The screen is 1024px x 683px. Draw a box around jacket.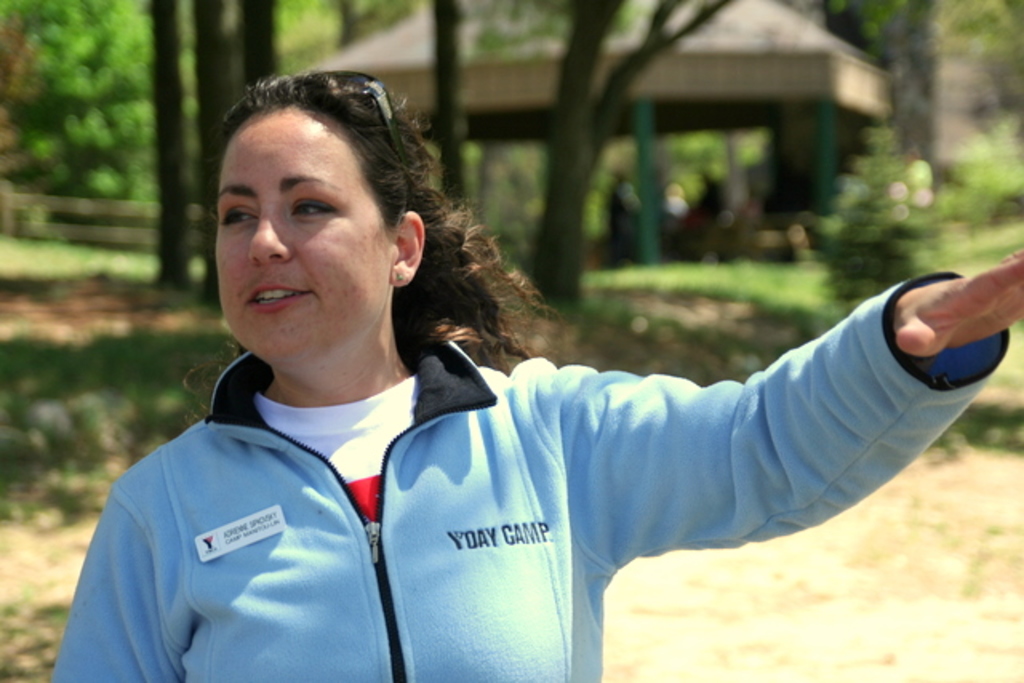
x1=69 y1=187 x2=914 y2=682.
